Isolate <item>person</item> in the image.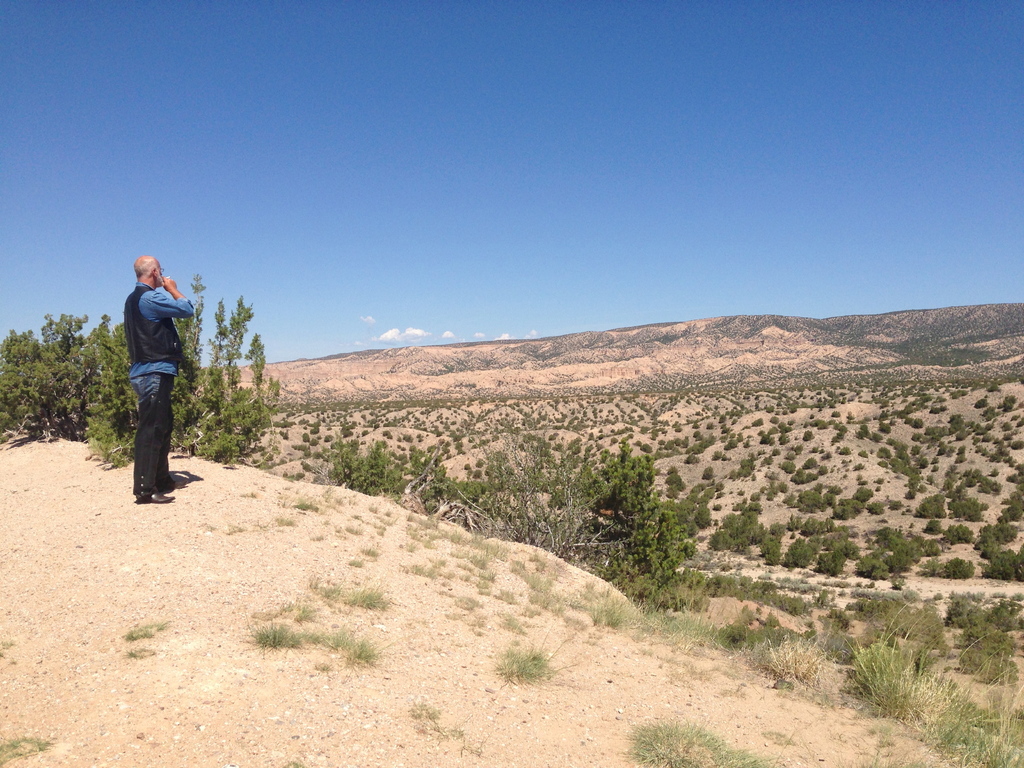
Isolated region: x1=125, y1=254, x2=194, y2=502.
